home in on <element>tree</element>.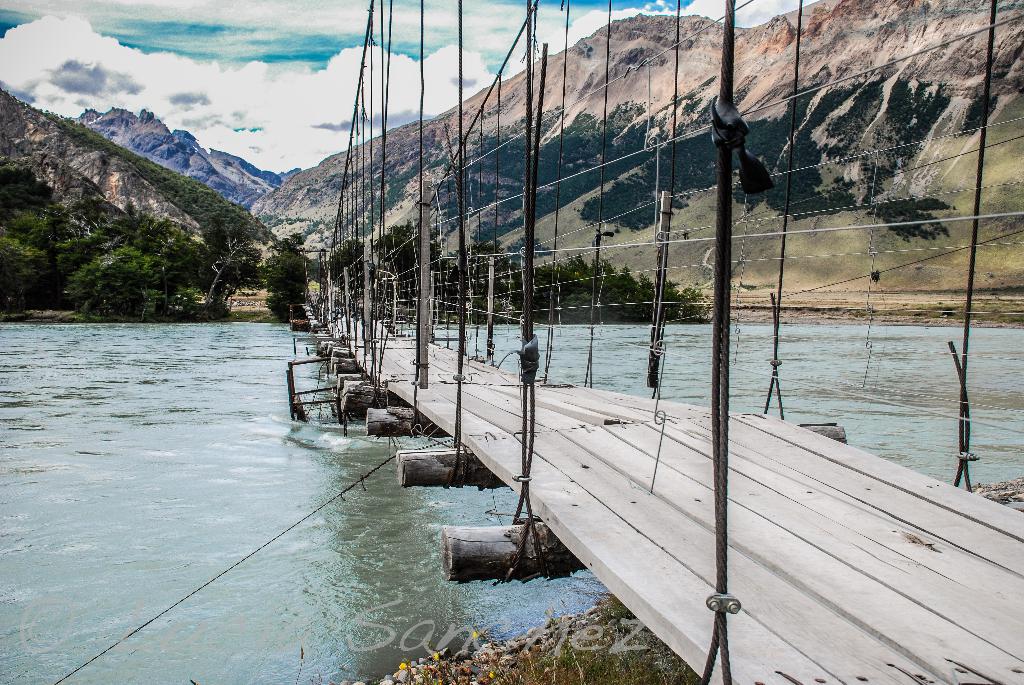
Homed in at bbox=(263, 227, 320, 266).
